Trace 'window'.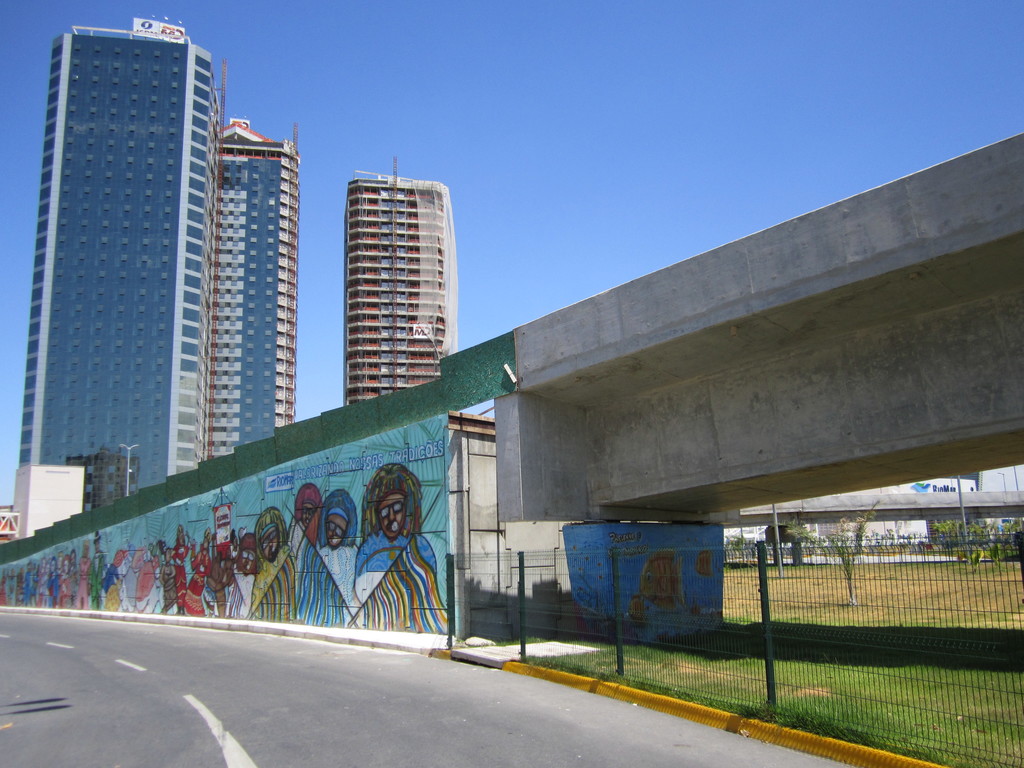
Traced to (154, 377, 161, 390).
